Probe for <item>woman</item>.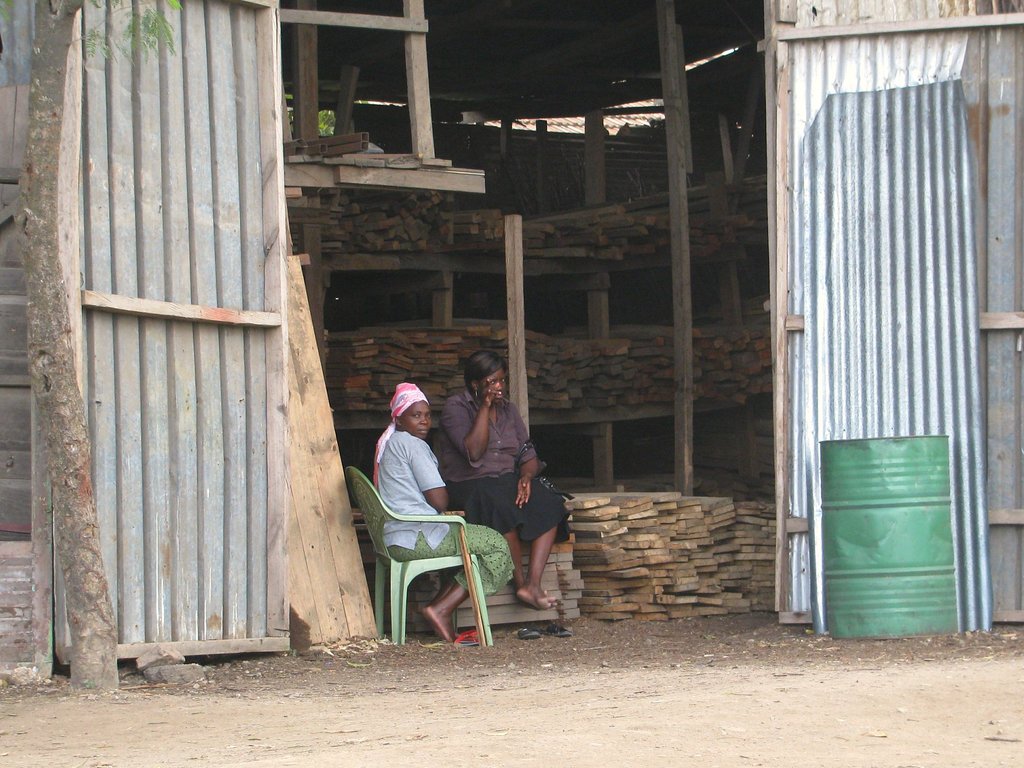
Probe result: <bbox>374, 383, 510, 641</bbox>.
